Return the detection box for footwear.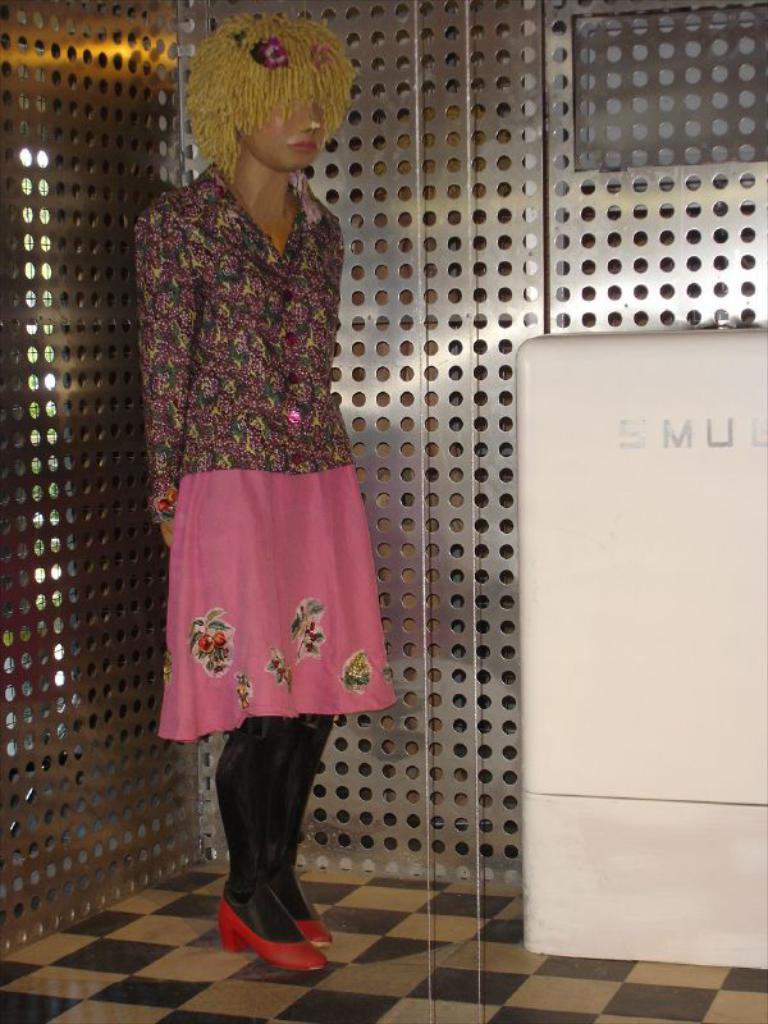
218 883 324 974.
